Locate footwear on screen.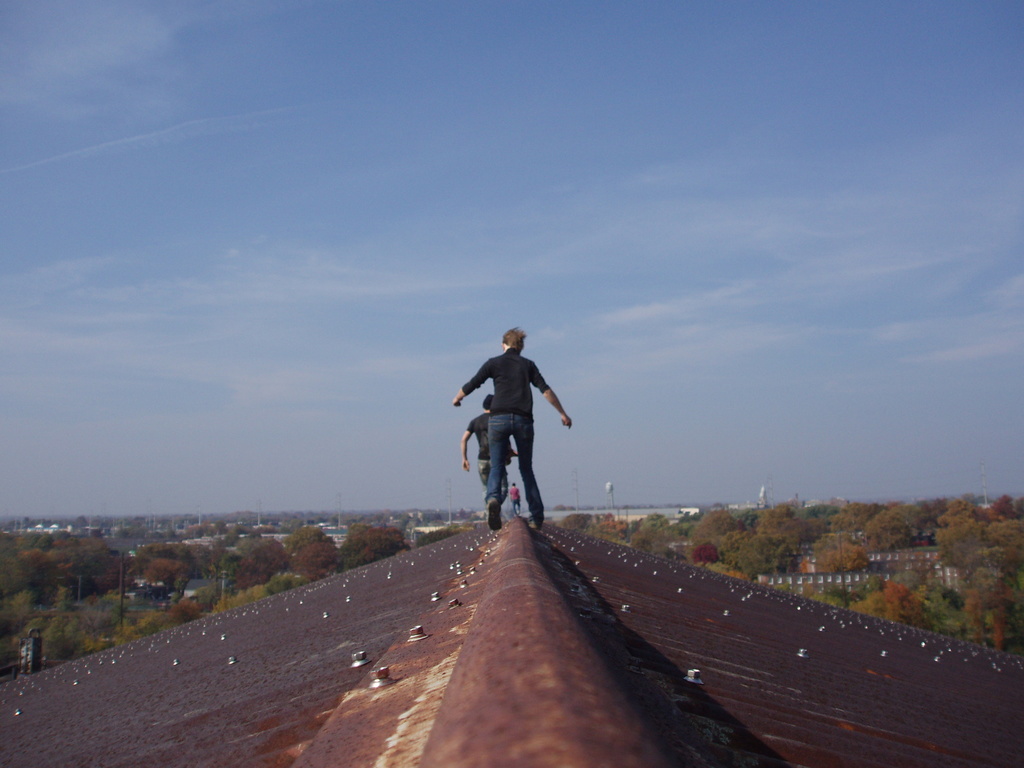
On screen at 532:512:540:529.
